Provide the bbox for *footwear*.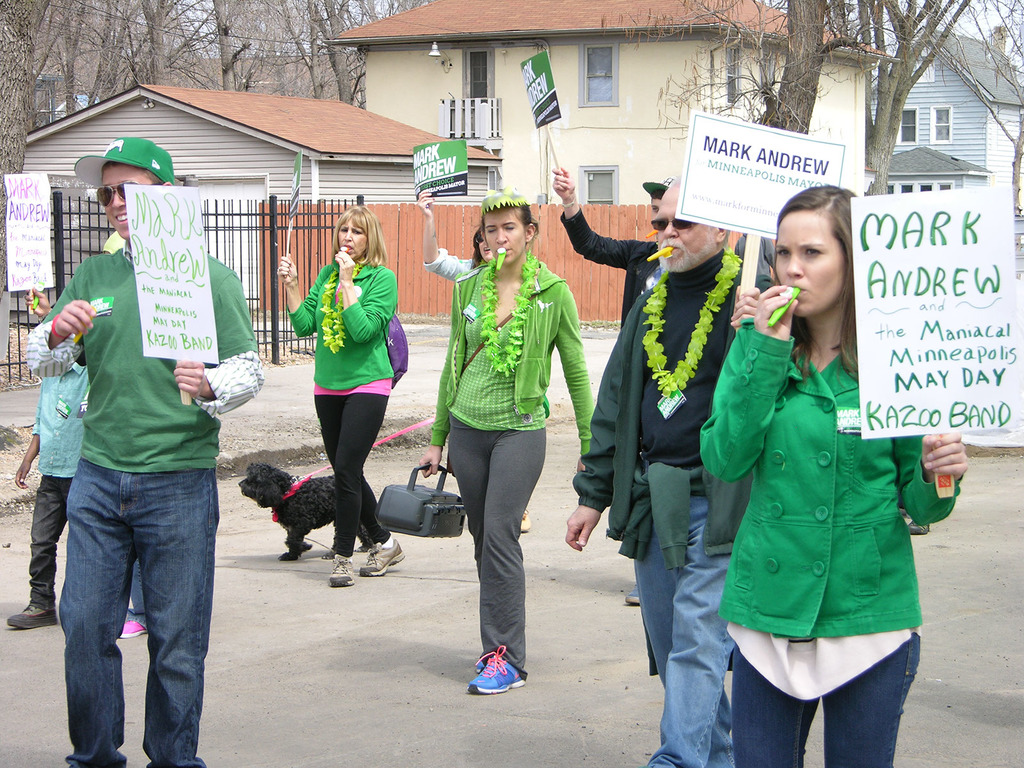
<box>364,536,400,580</box>.
